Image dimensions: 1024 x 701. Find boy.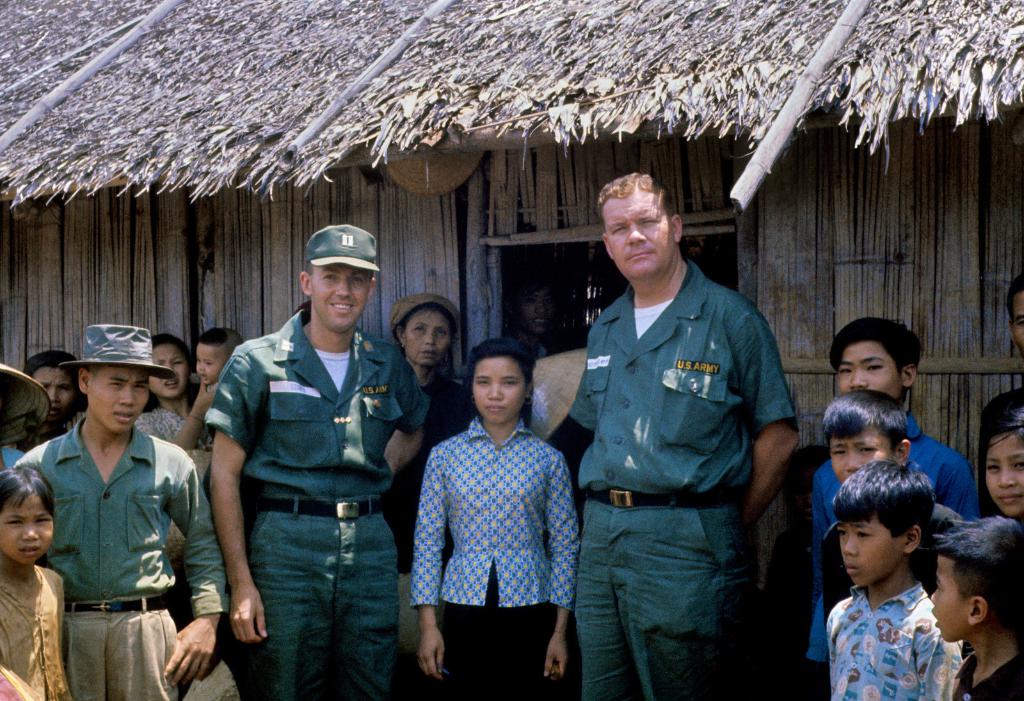
[986, 408, 1023, 522].
